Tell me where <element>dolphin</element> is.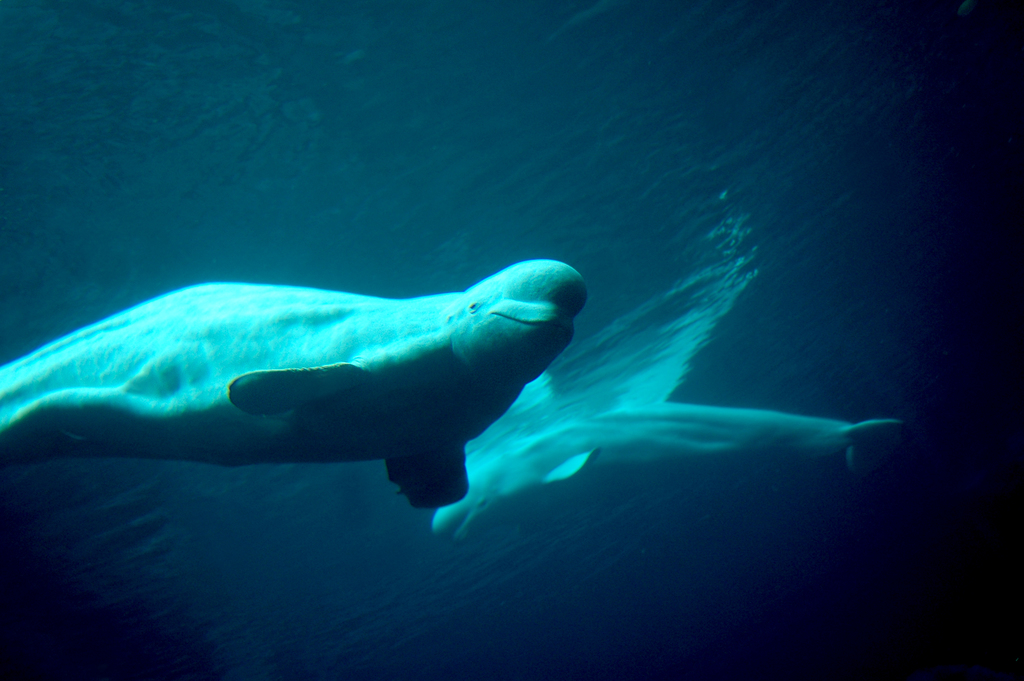
<element>dolphin</element> is at l=431, t=373, r=909, b=544.
